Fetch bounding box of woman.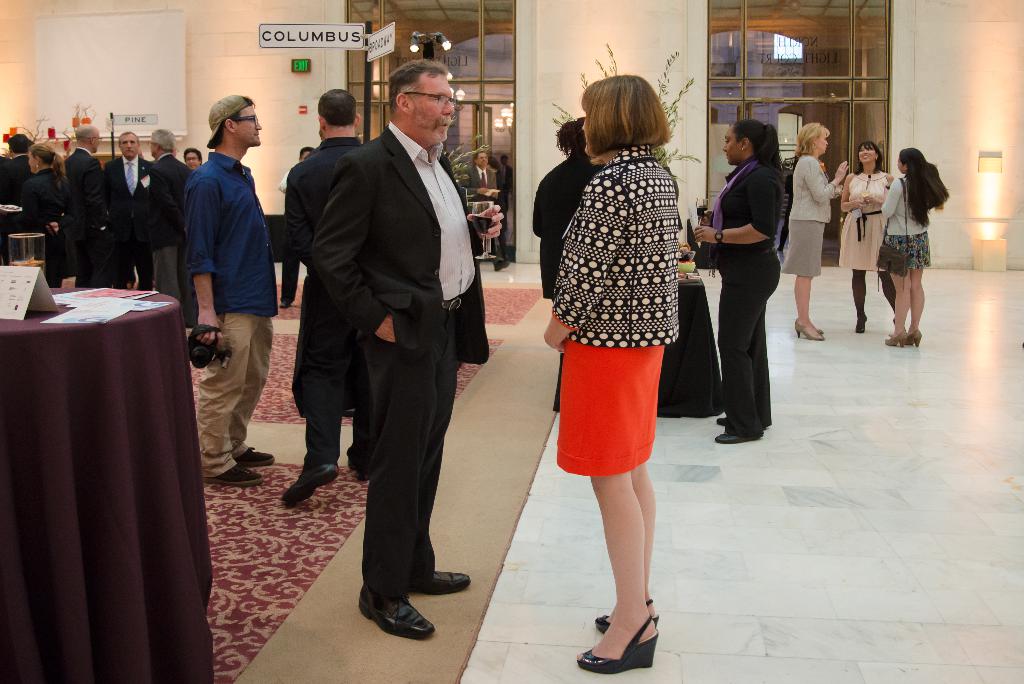
Bbox: x1=540, y1=60, x2=700, y2=609.
